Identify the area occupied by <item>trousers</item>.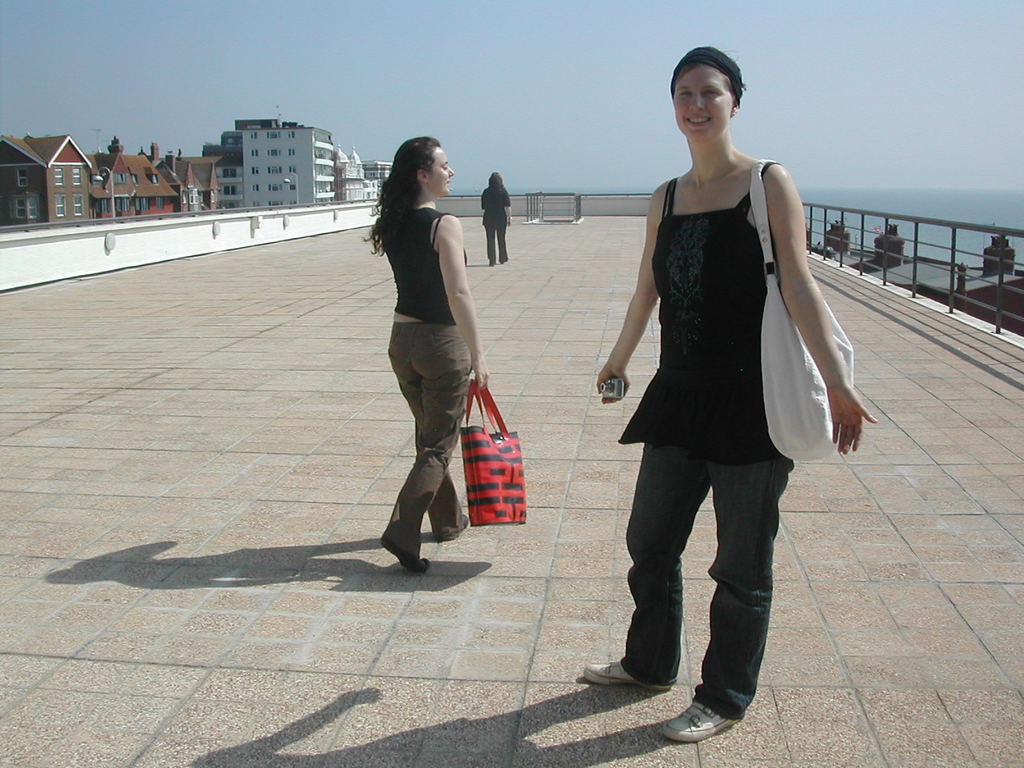
Area: (left=484, top=221, right=507, bottom=262).
